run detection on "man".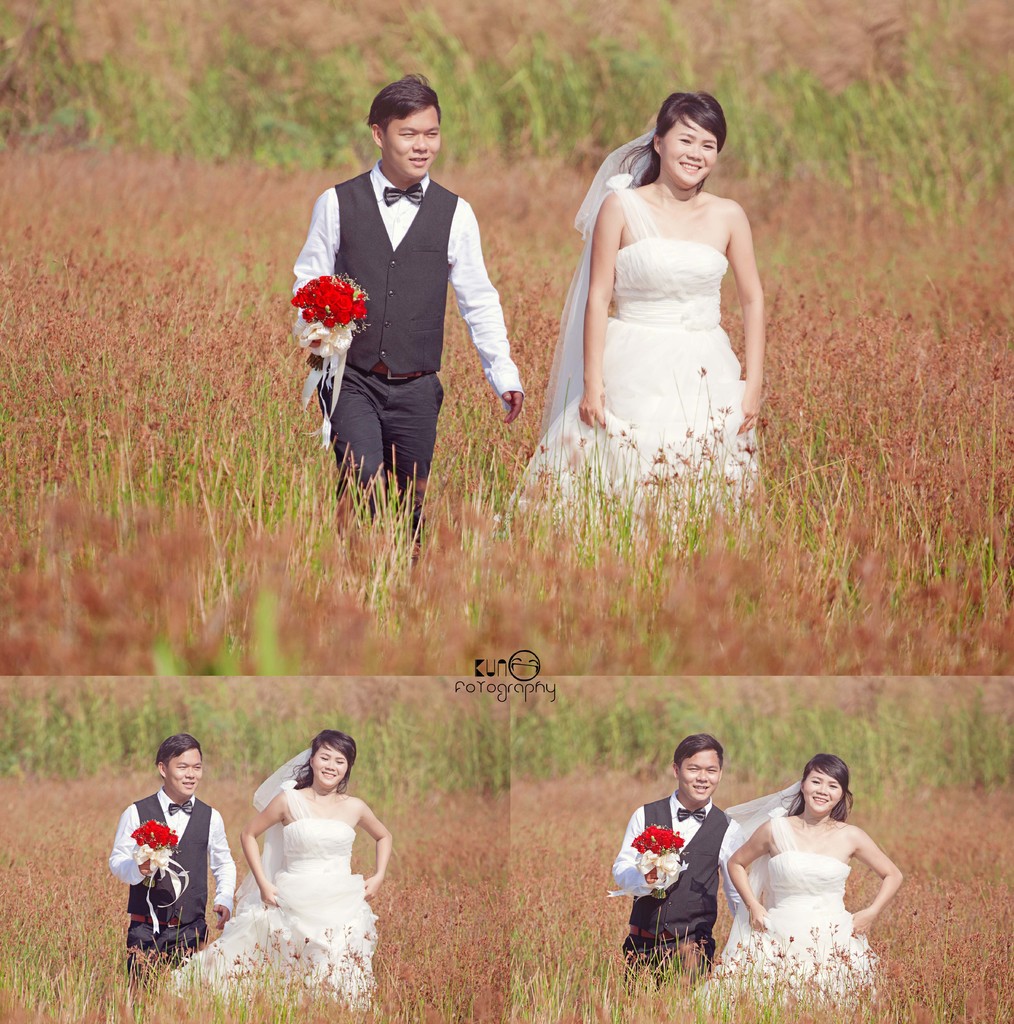
Result: rect(111, 734, 236, 981).
